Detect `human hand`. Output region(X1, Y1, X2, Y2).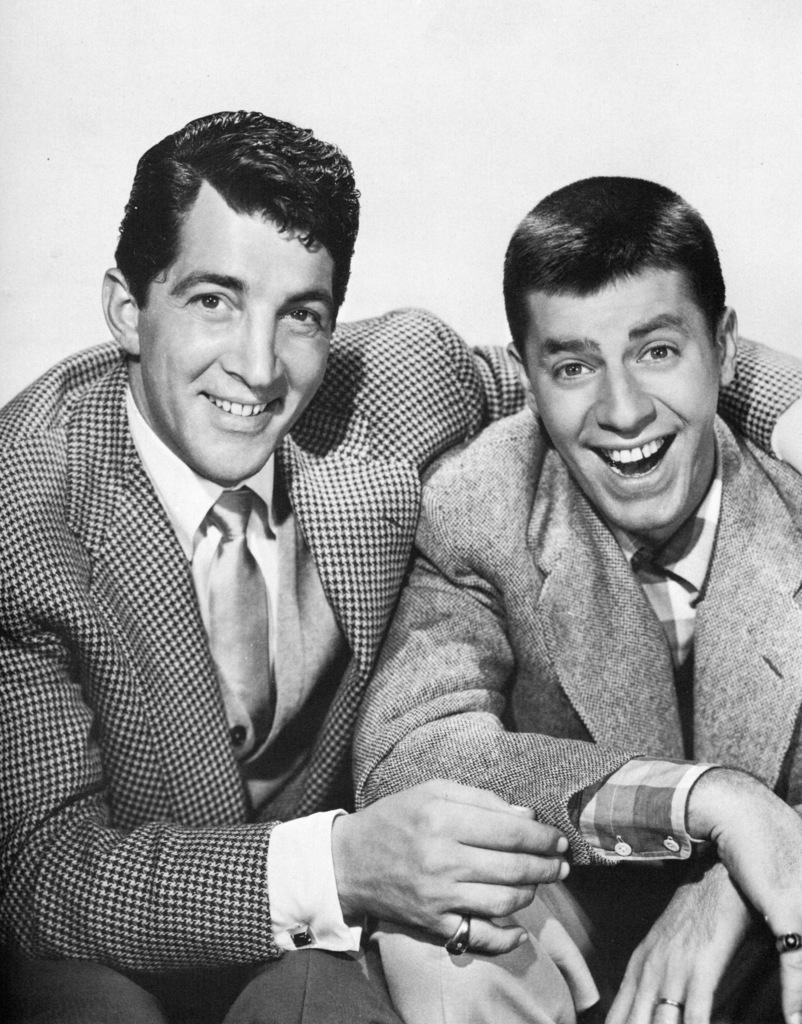
region(602, 862, 756, 1023).
